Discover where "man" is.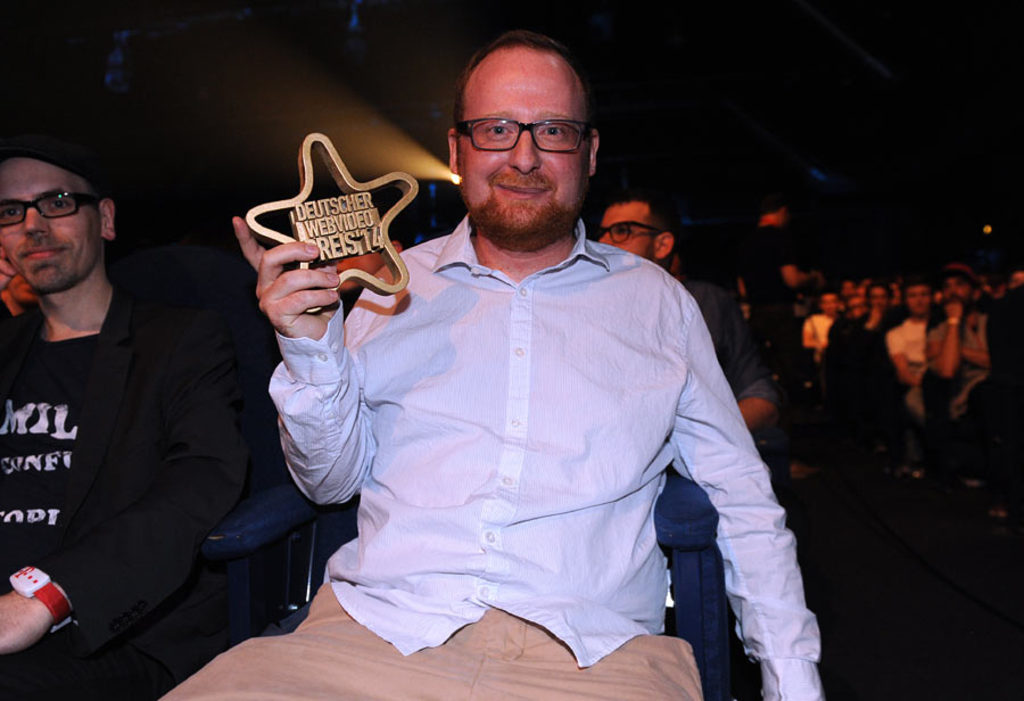
Discovered at locate(938, 269, 994, 434).
